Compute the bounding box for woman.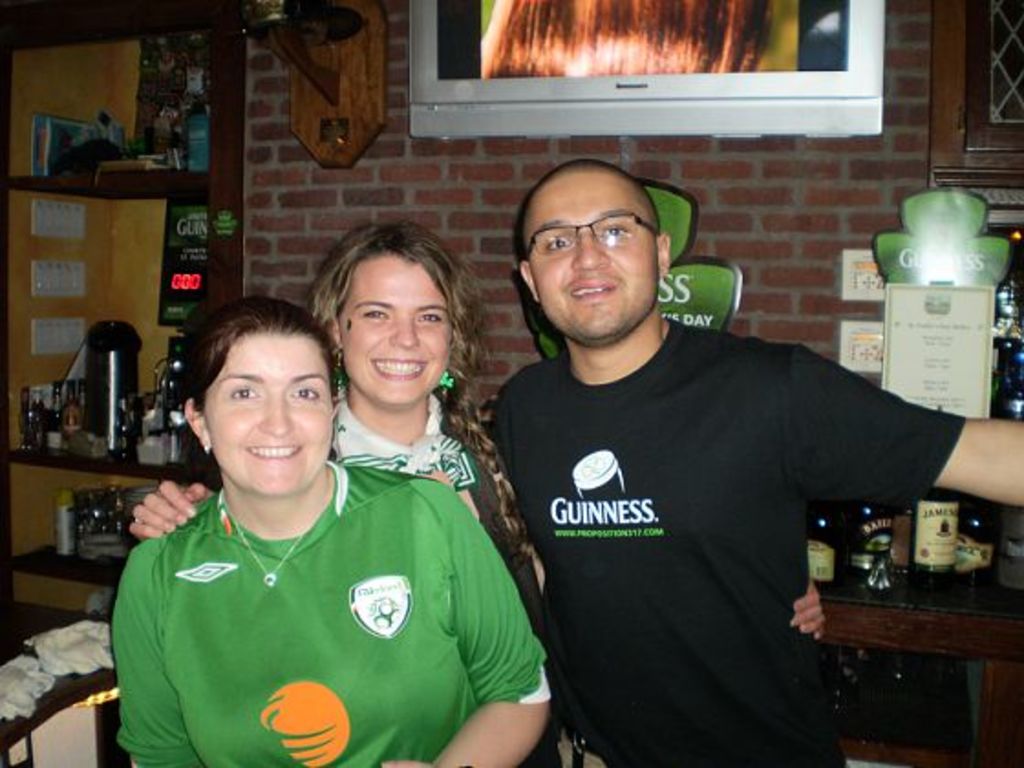
<box>121,218,549,631</box>.
